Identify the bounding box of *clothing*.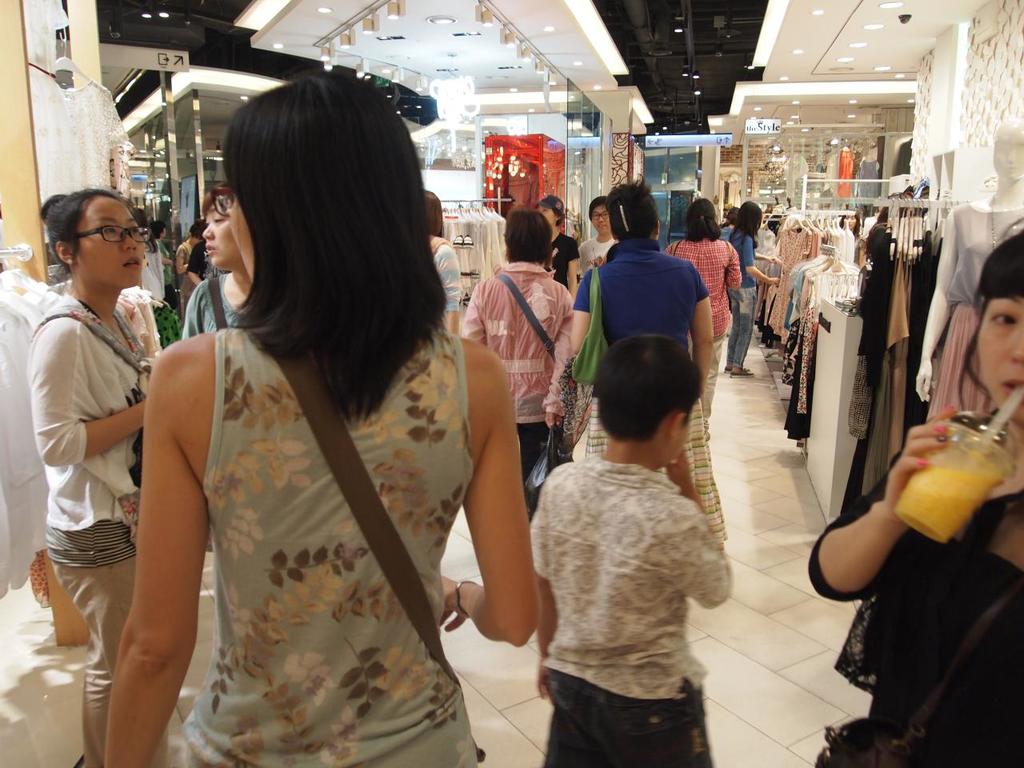
region(527, 452, 719, 767).
